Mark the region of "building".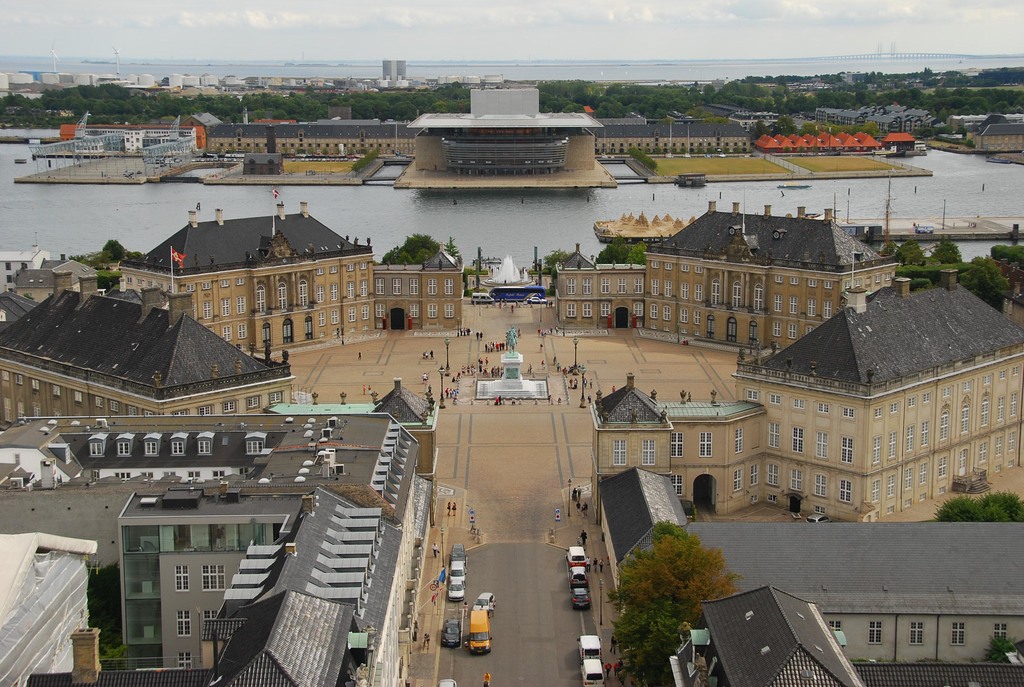
Region: l=666, t=590, r=1022, b=686.
